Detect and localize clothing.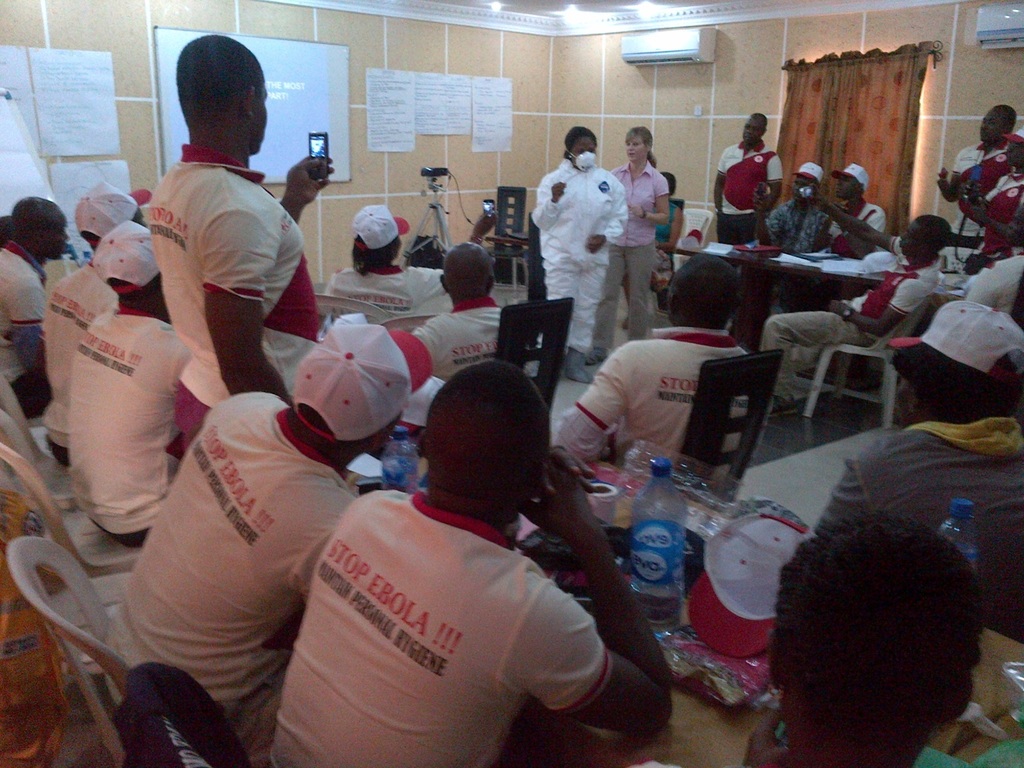
Localized at 103 382 363 767.
